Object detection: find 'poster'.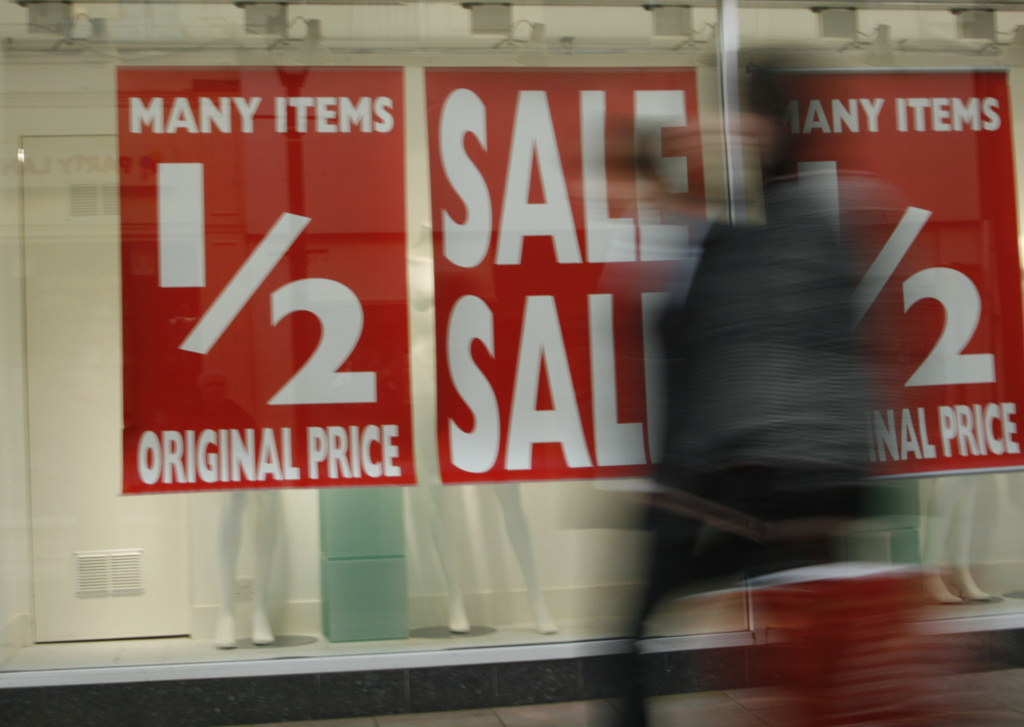
locate(775, 59, 1023, 473).
